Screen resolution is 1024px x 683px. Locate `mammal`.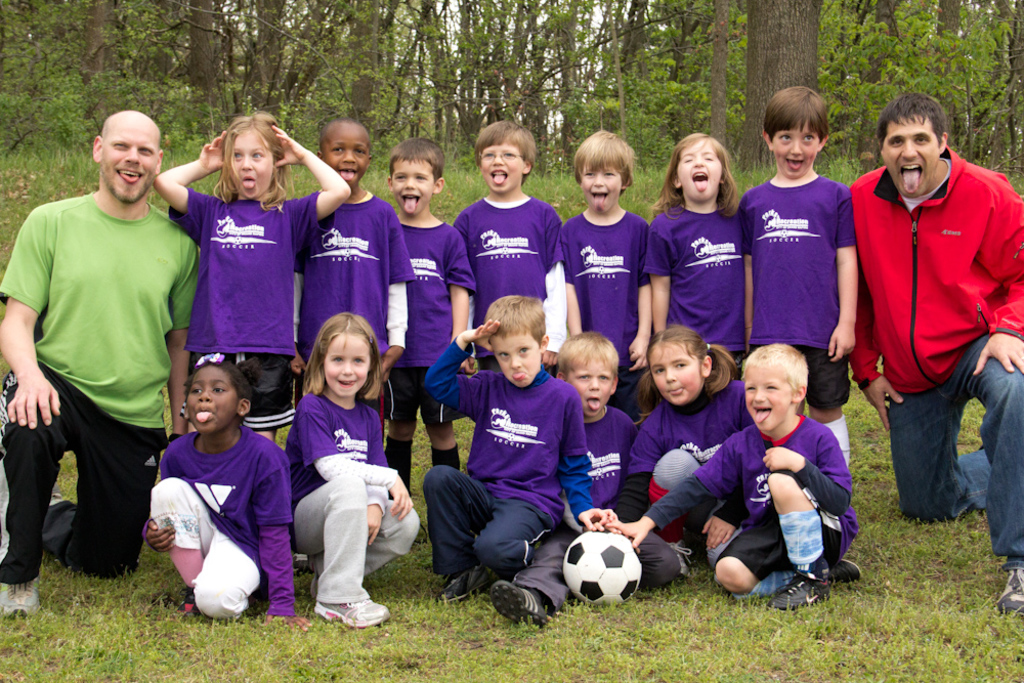
region(561, 139, 650, 414).
